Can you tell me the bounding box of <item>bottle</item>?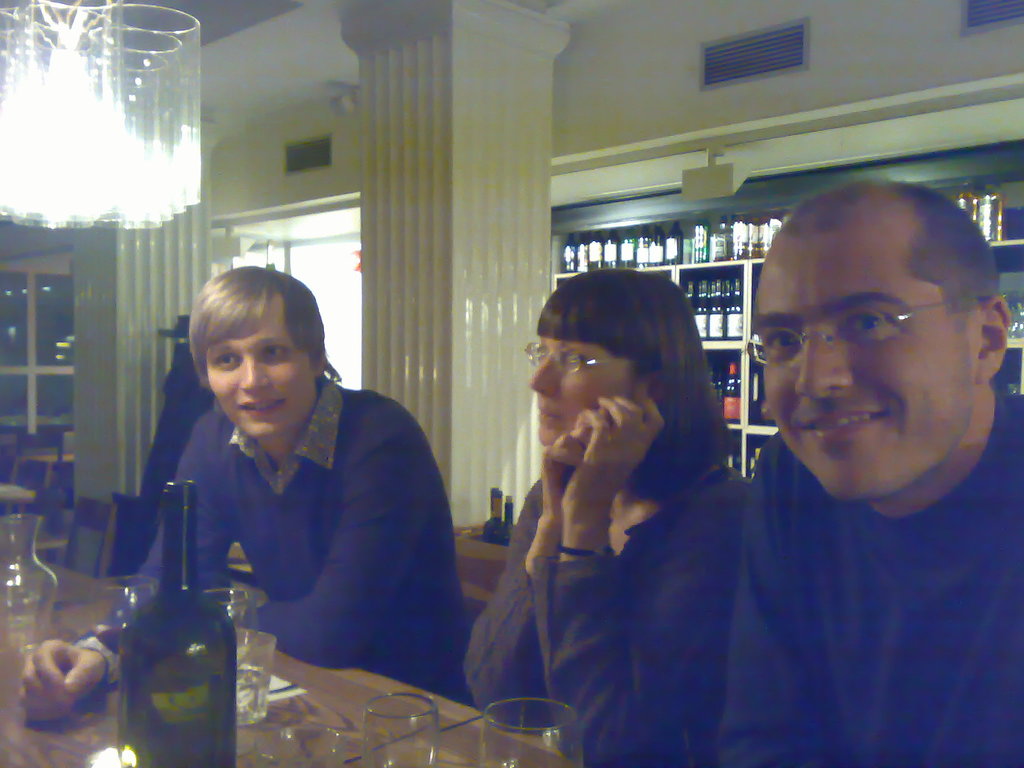
region(662, 220, 691, 277).
